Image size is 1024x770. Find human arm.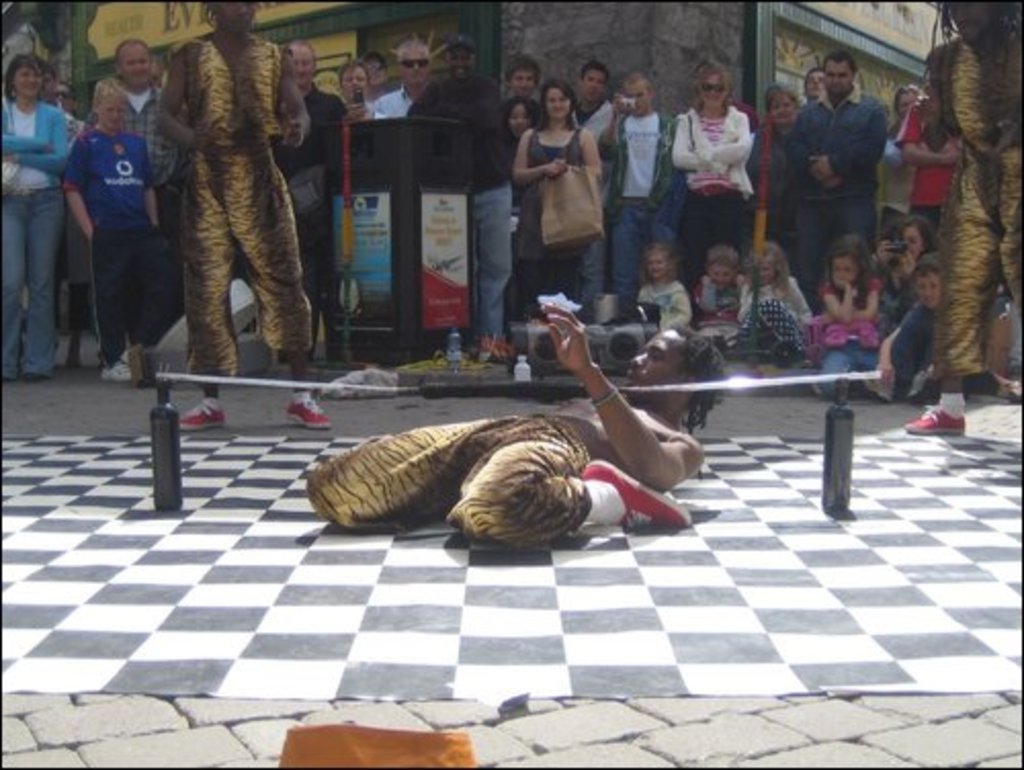
<region>672, 111, 735, 174</region>.
